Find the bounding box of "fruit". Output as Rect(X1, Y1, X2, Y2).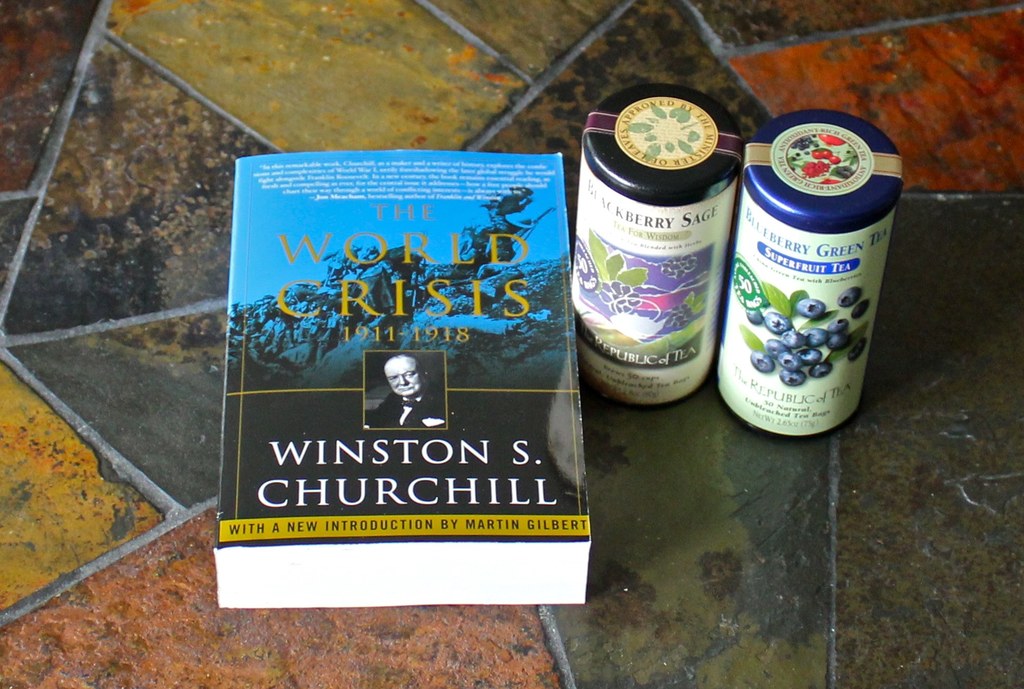
Rect(838, 286, 863, 307).
